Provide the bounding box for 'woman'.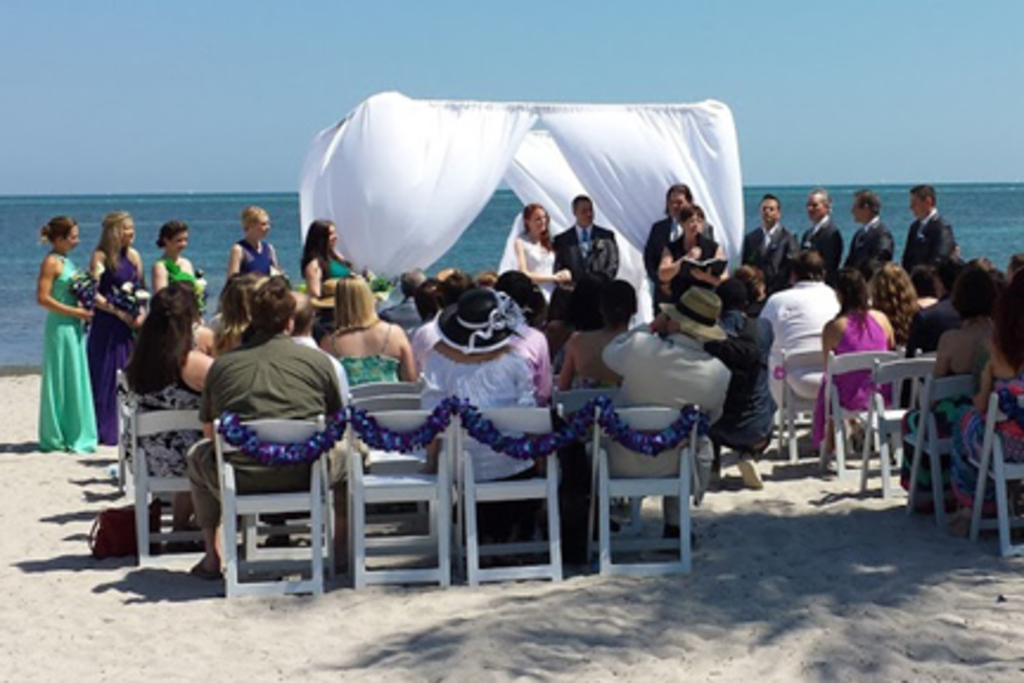
left=533, top=289, right=550, bottom=332.
